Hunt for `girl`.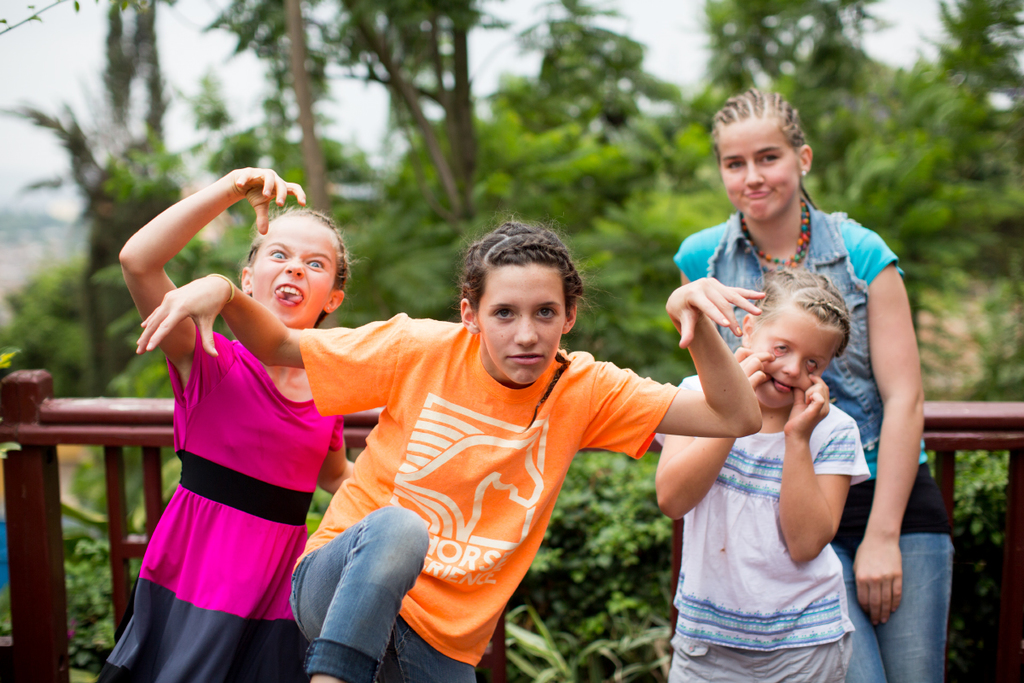
Hunted down at Rect(134, 210, 759, 682).
